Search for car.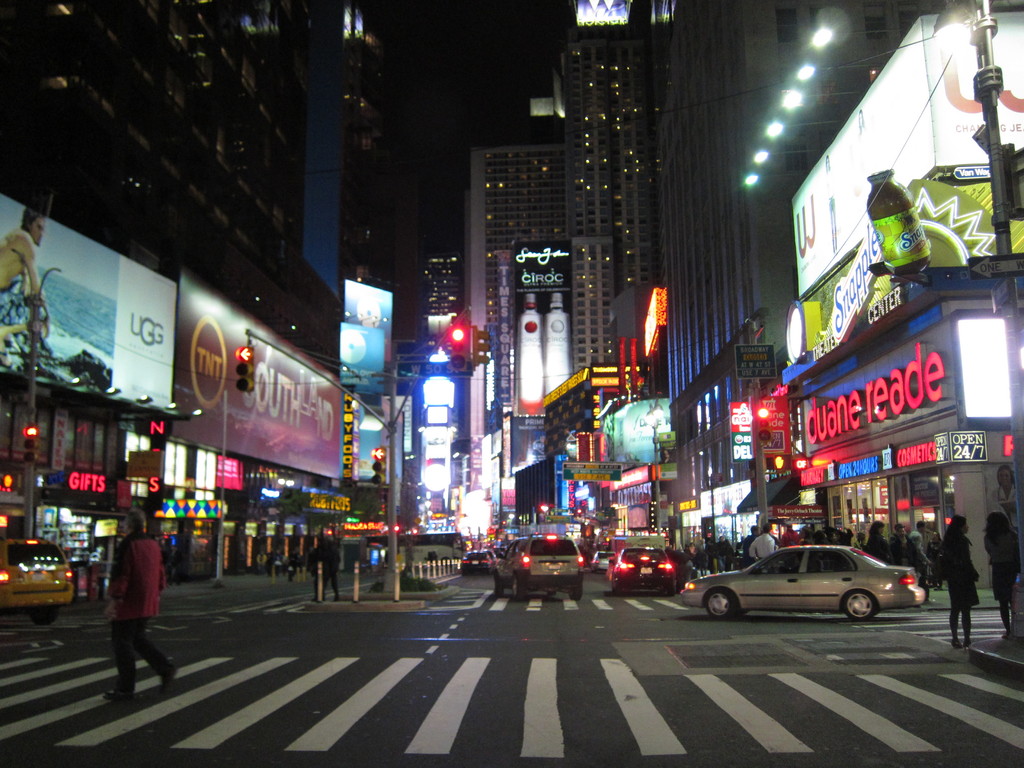
Found at rect(493, 529, 585, 600).
